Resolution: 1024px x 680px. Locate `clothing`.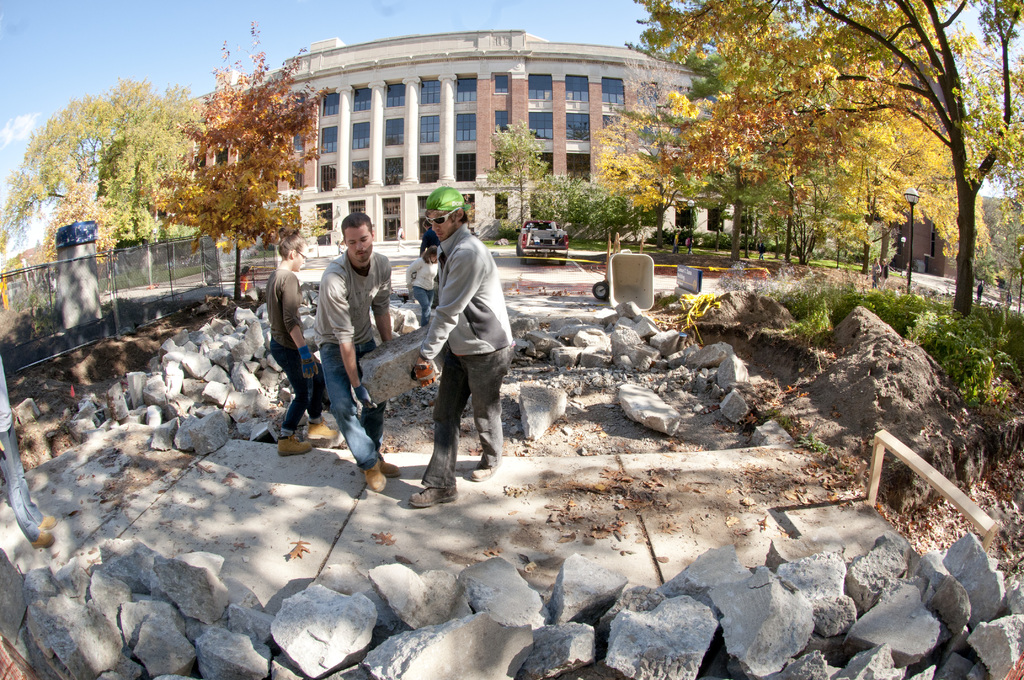
pyautogui.locateOnScreen(266, 270, 300, 352).
